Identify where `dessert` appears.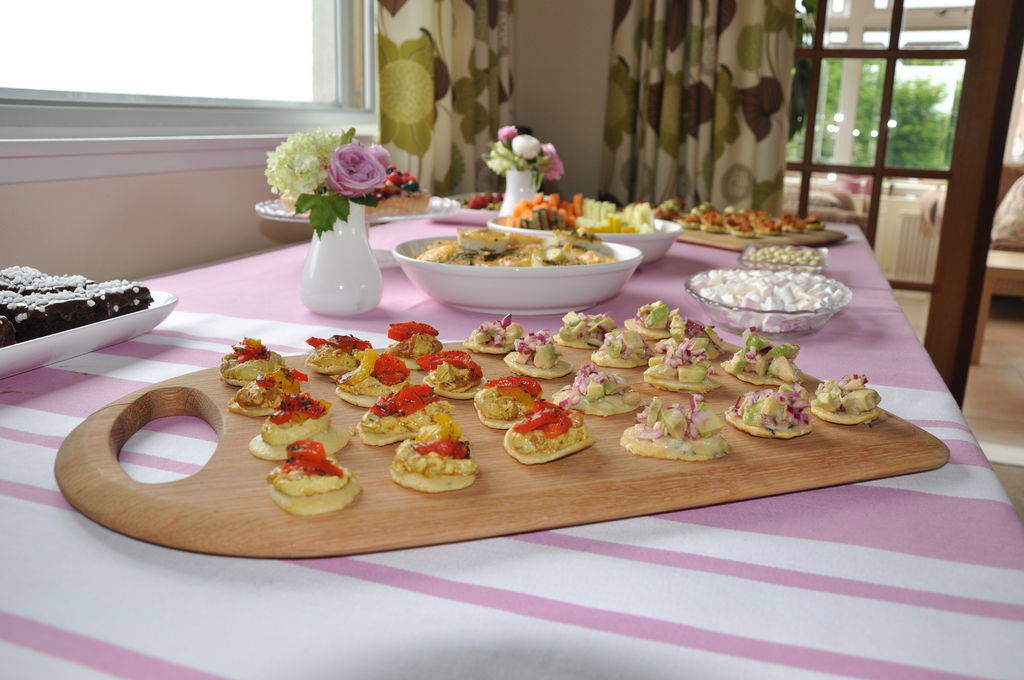
Appears at BBox(0, 263, 156, 346).
